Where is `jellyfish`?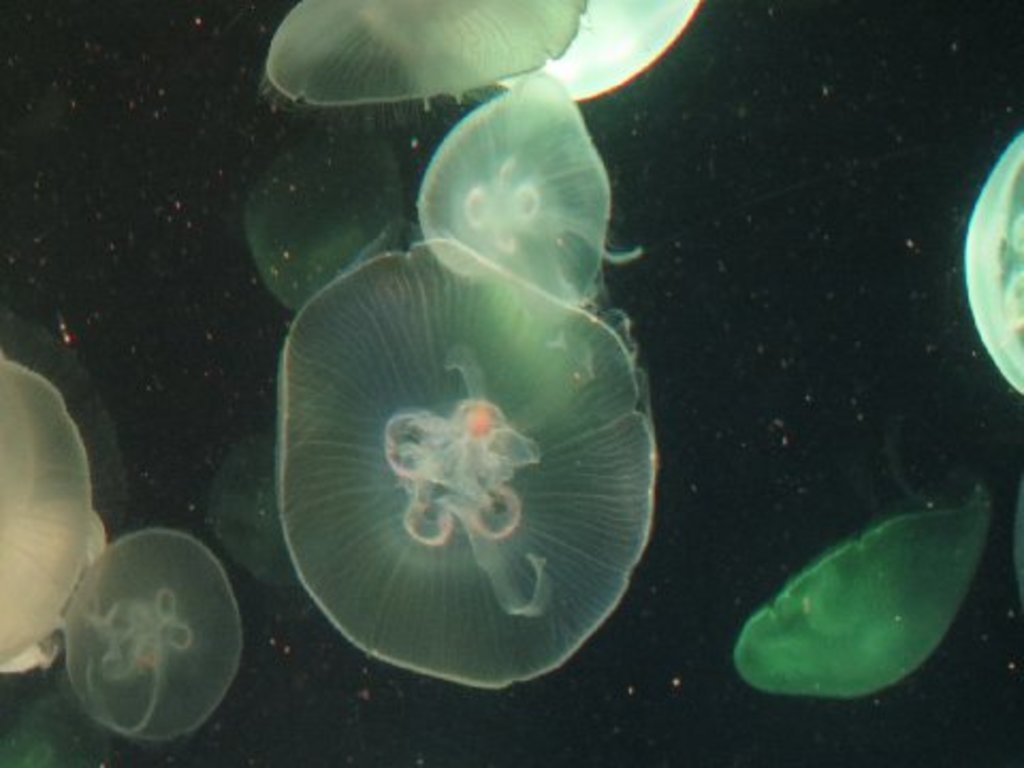
[719,486,992,700].
